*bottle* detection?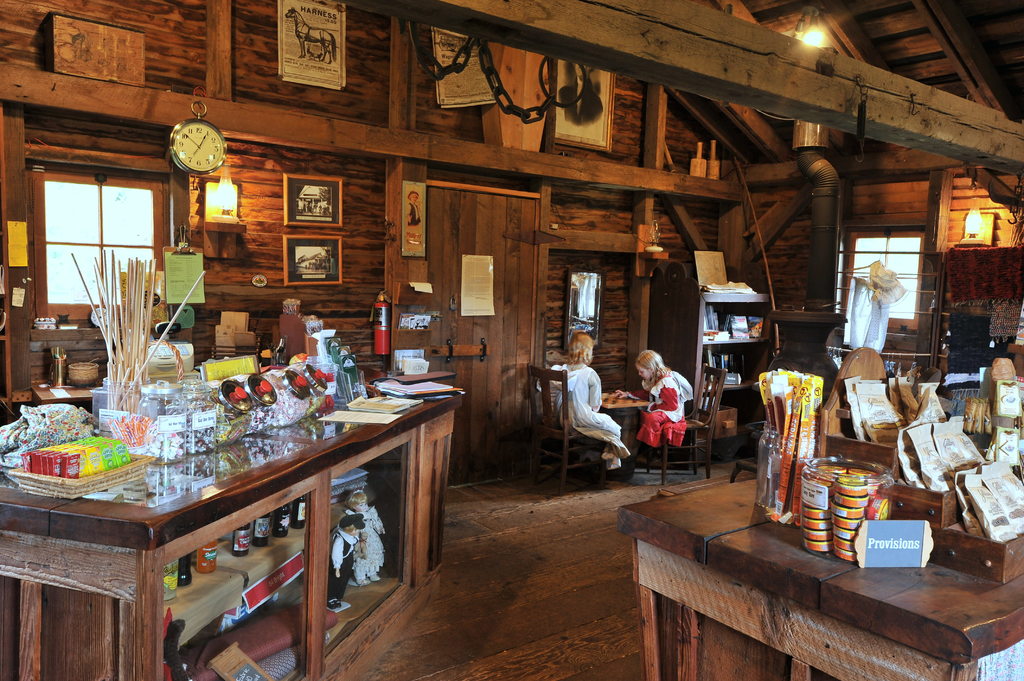
bbox(195, 544, 217, 574)
